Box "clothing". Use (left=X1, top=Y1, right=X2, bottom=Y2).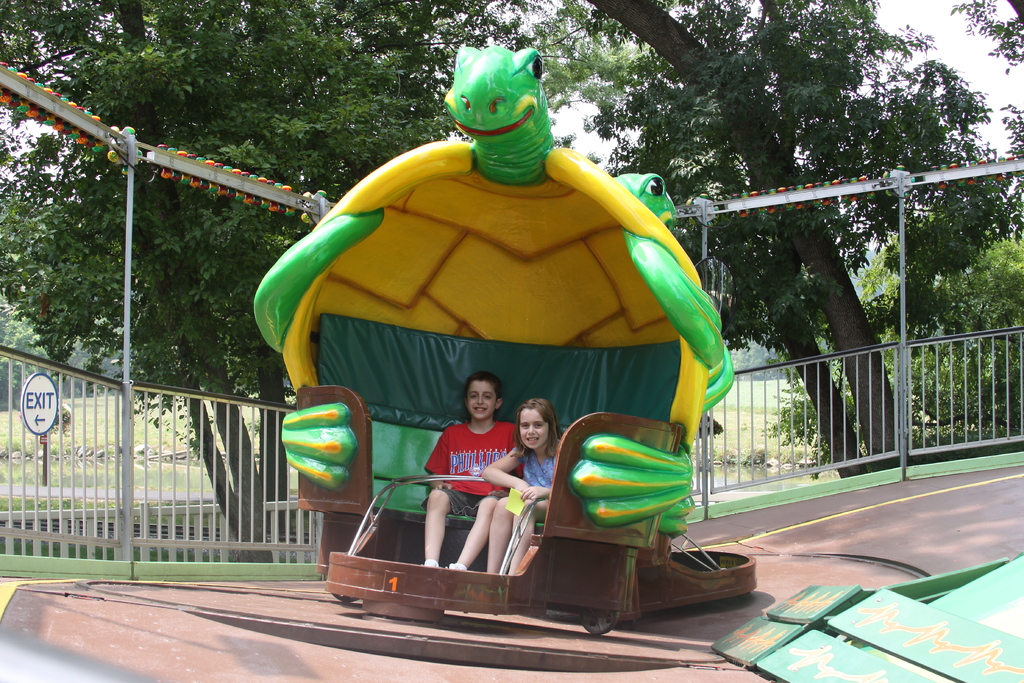
(left=517, top=444, right=558, bottom=499).
